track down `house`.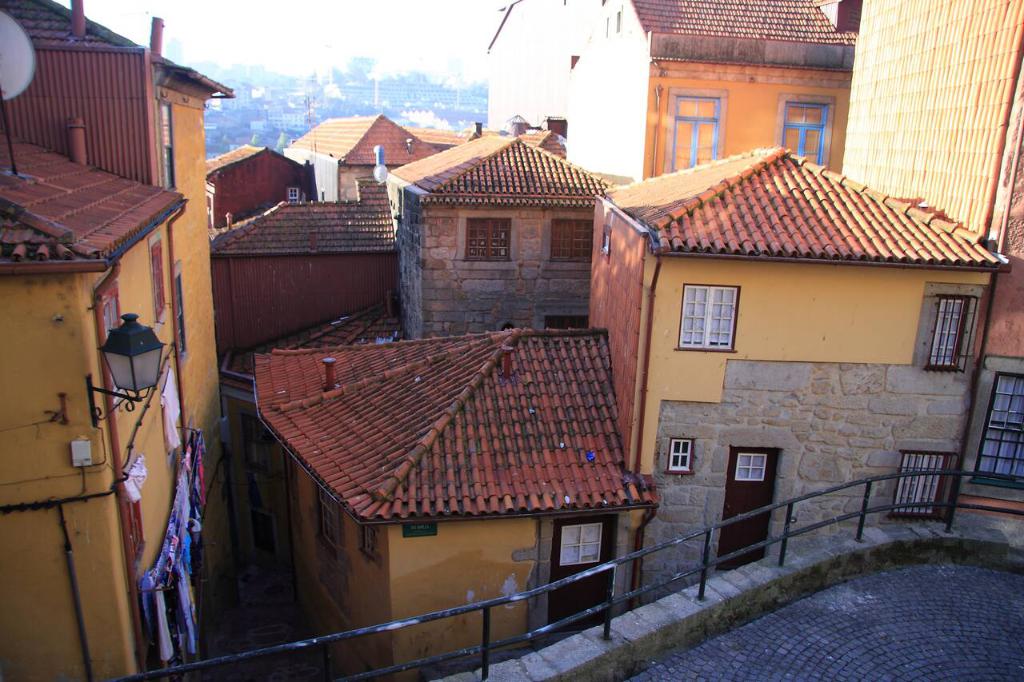
Tracked to 3,0,250,468.
